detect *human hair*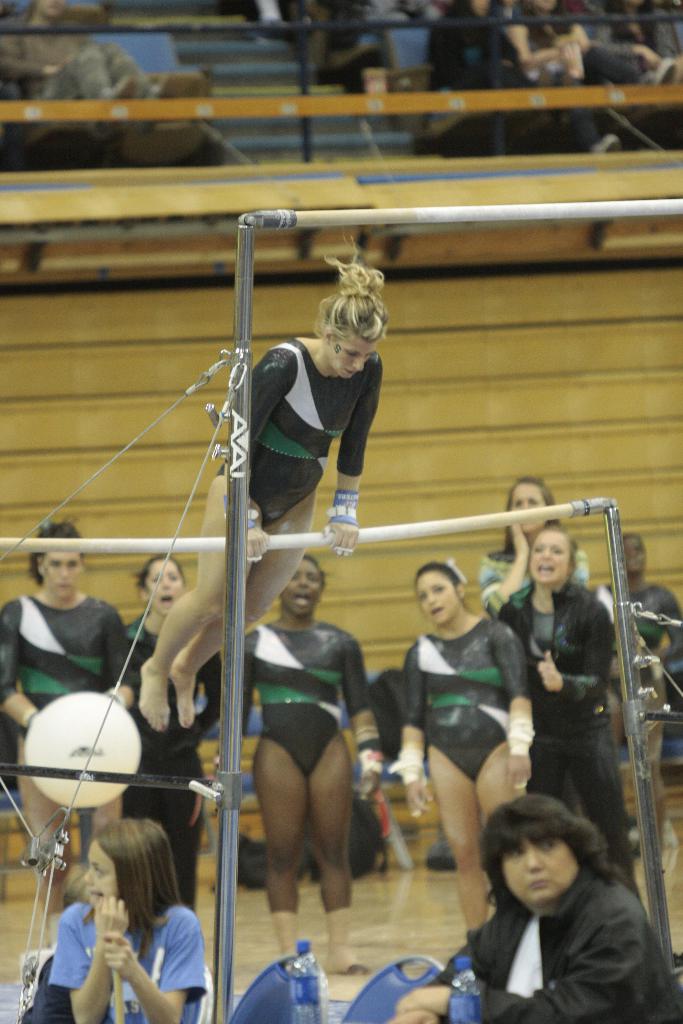
bbox=(94, 816, 183, 947)
